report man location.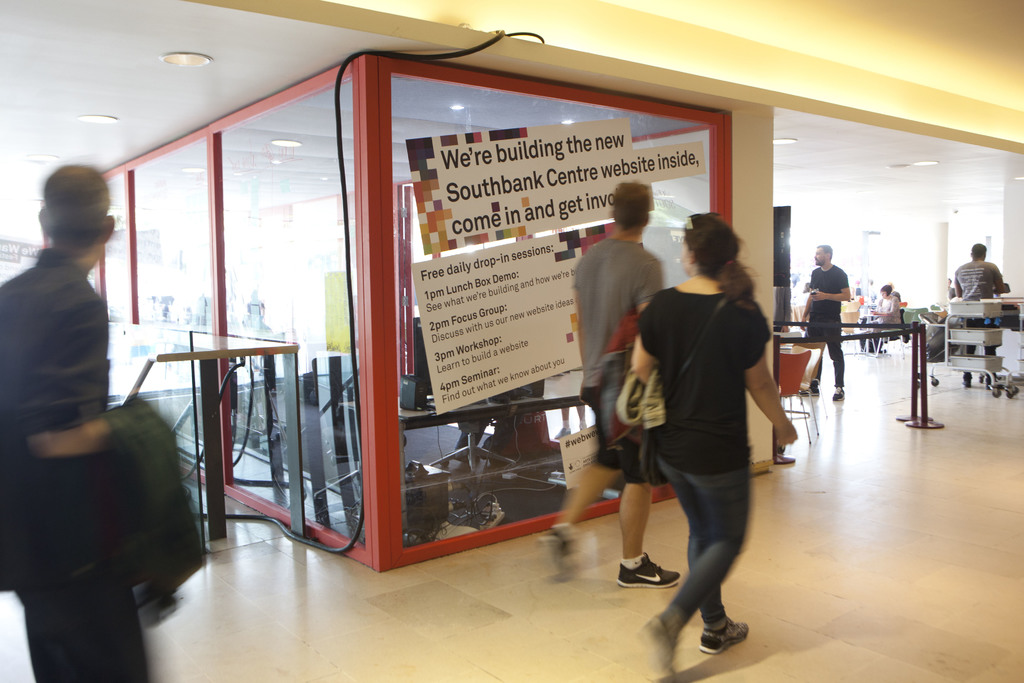
Report: 800/243/855/399.
